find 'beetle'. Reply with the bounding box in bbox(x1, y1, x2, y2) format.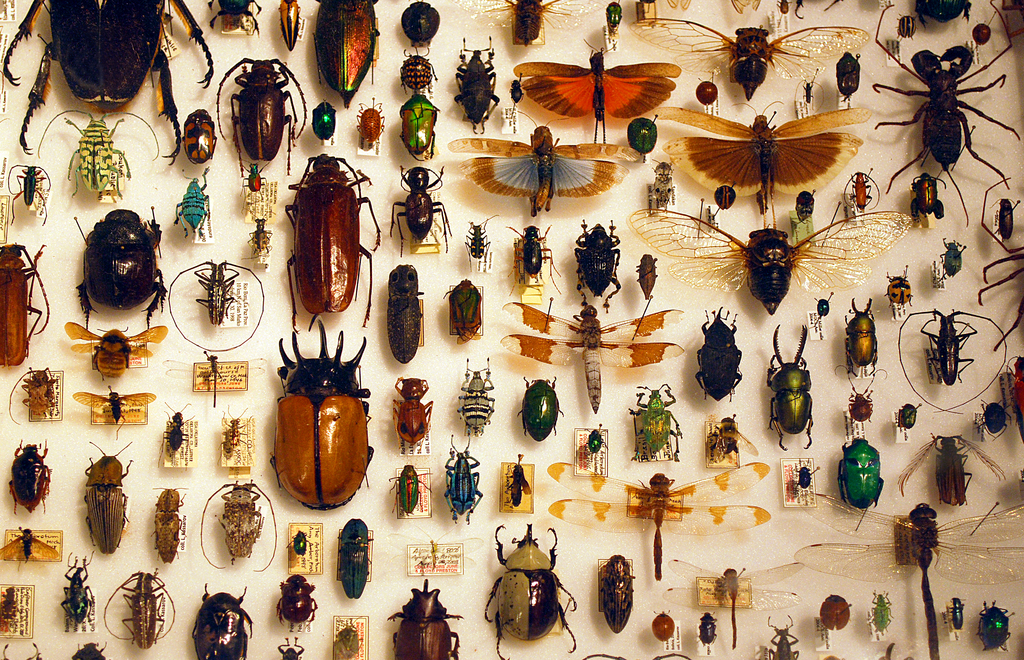
bbox(515, 45, 685, 145).
